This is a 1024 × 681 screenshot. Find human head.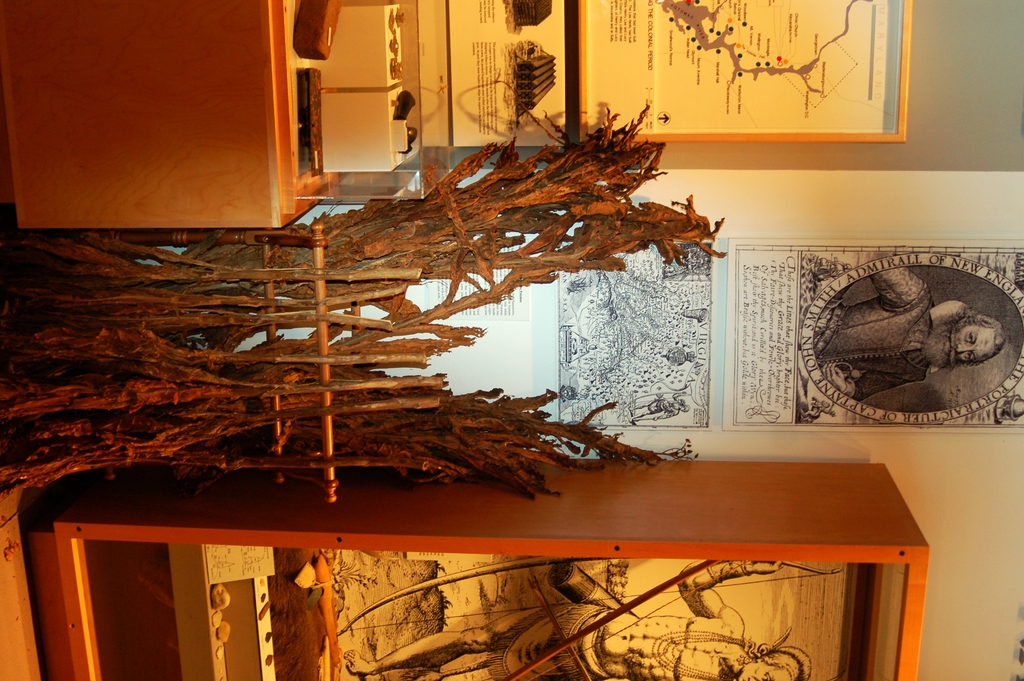
Bounding box: locate(921, 304, 1008, 371).
